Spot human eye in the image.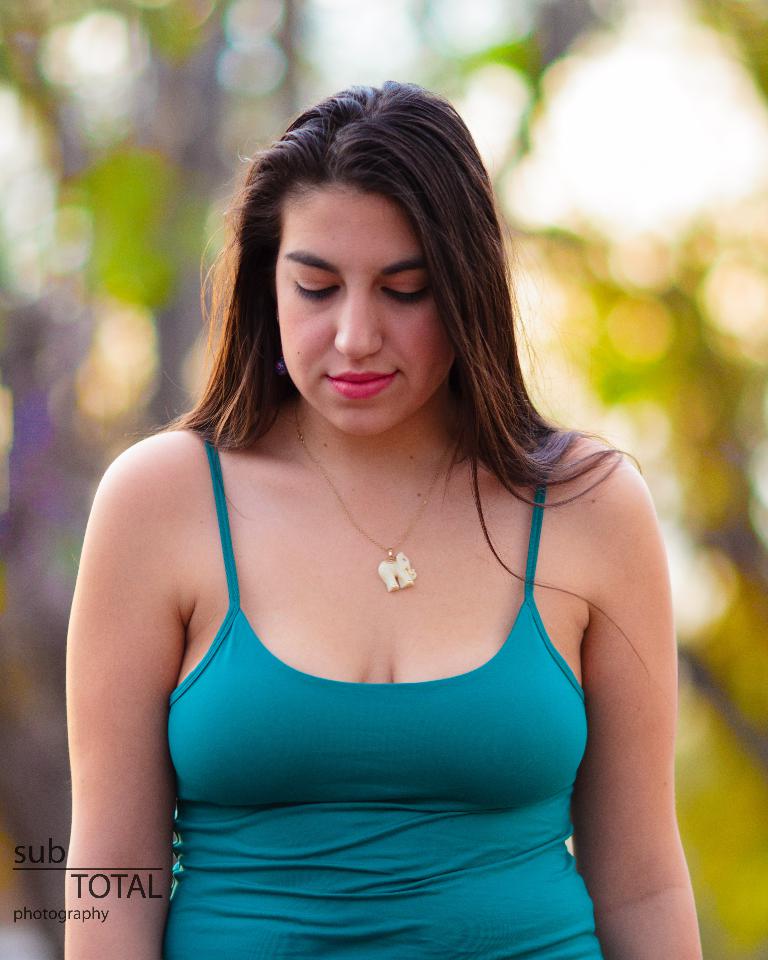
human eye found at [left=374, top=274, right=436, bottom=312].
